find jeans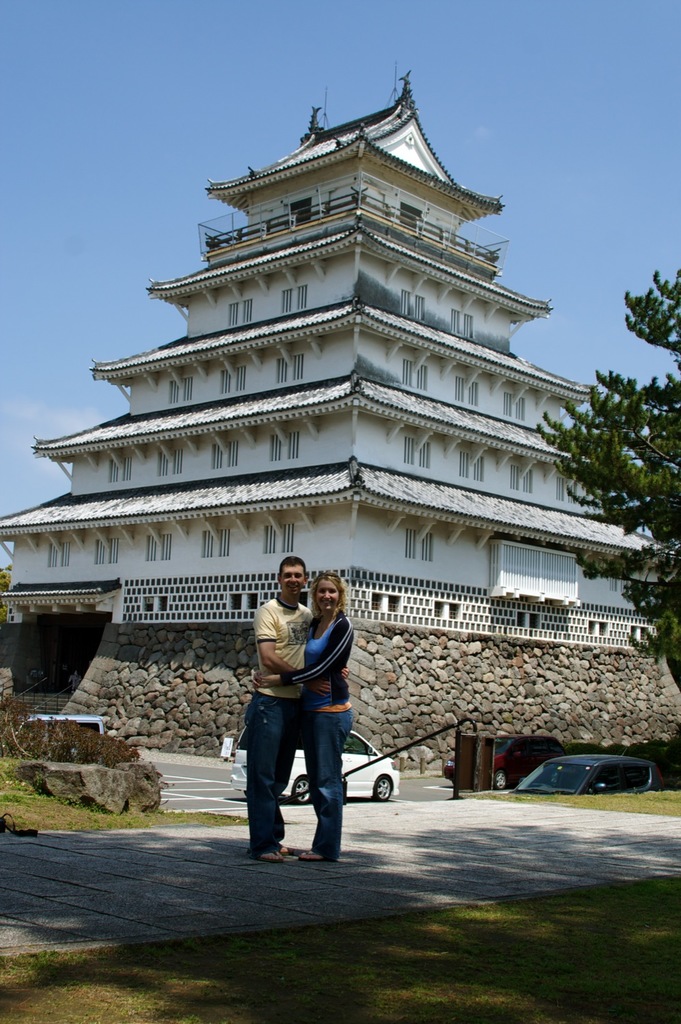
(249, 689, 297, 852)
